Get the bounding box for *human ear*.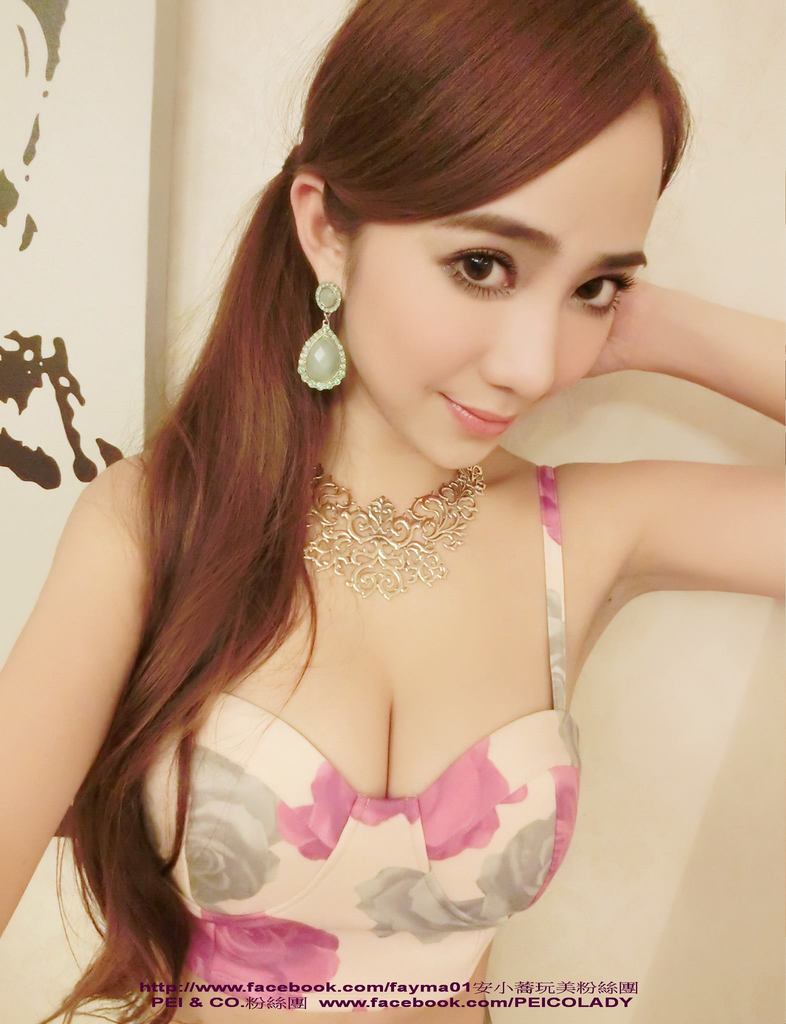
<box>289,172,354,305</box>.
